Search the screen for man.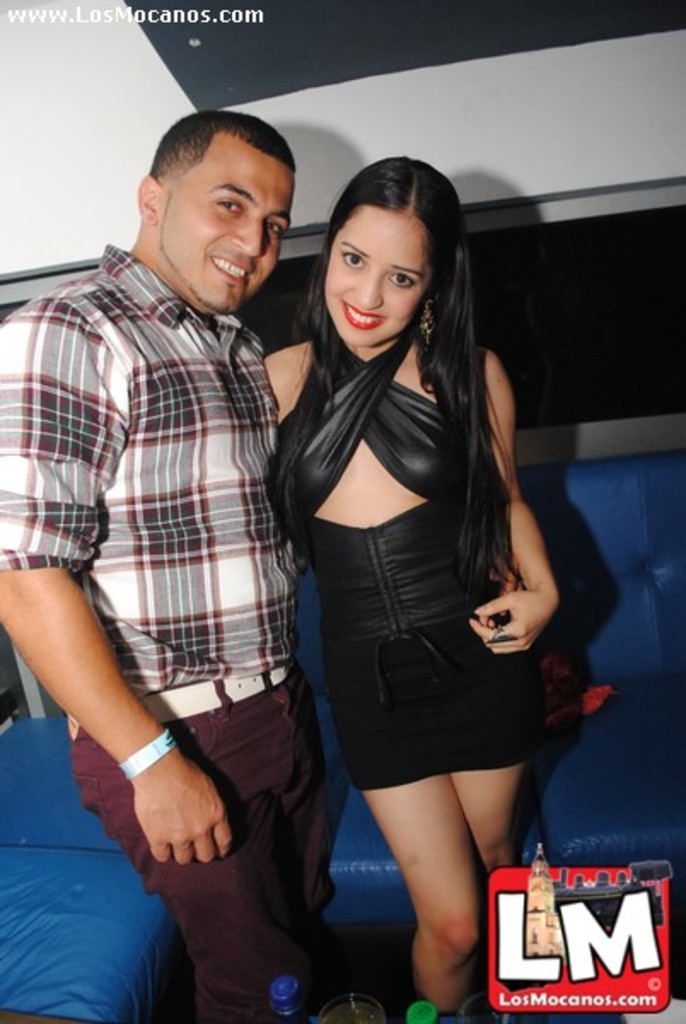
Found at left=0, top=109, right=532, bottom=1022.
